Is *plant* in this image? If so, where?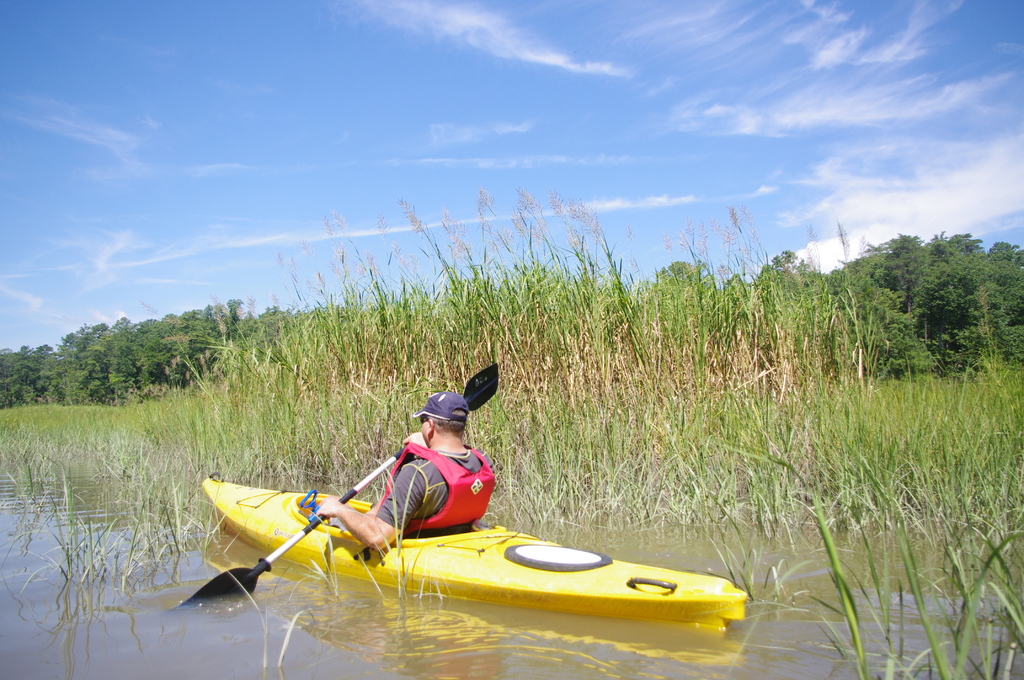
Yes, at 0 425 54 528.
